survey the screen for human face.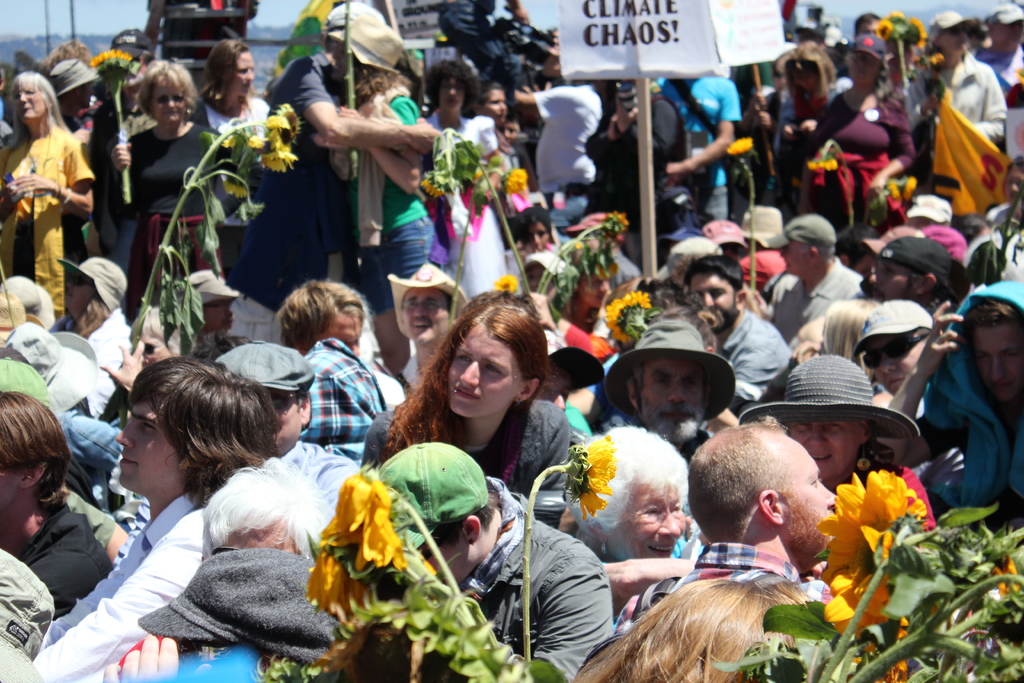
Survey found: [x1=850, y1=52, x2=879, y2=83].
